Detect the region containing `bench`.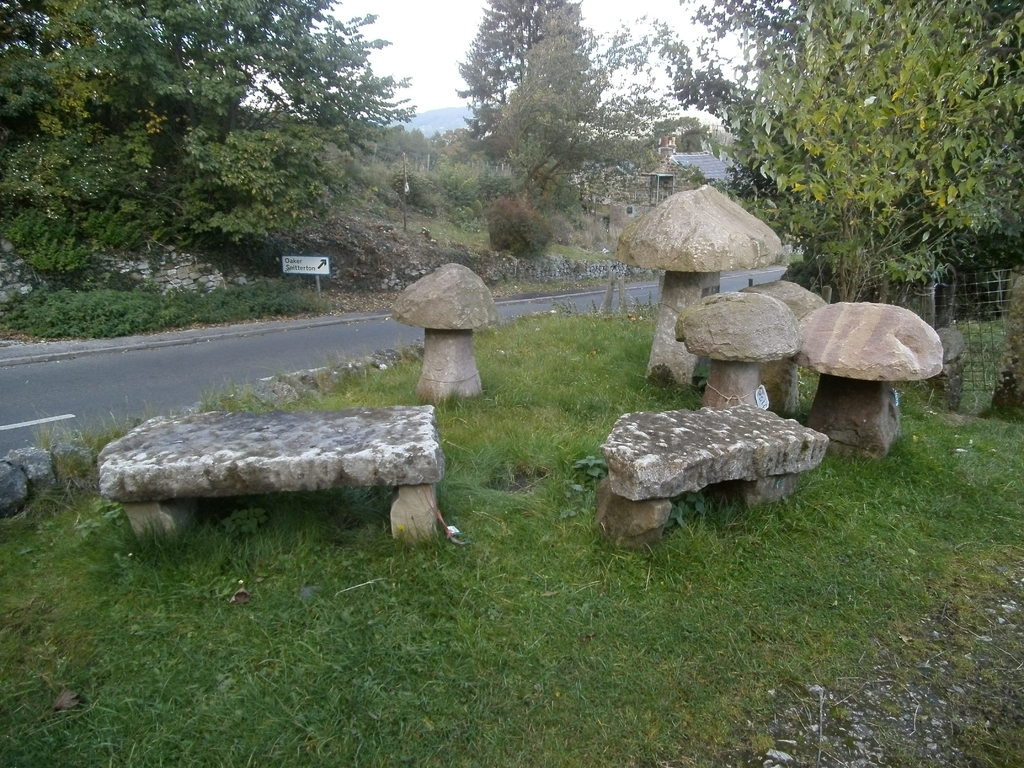
(left=586, top=392, right=842, bottom=564).
